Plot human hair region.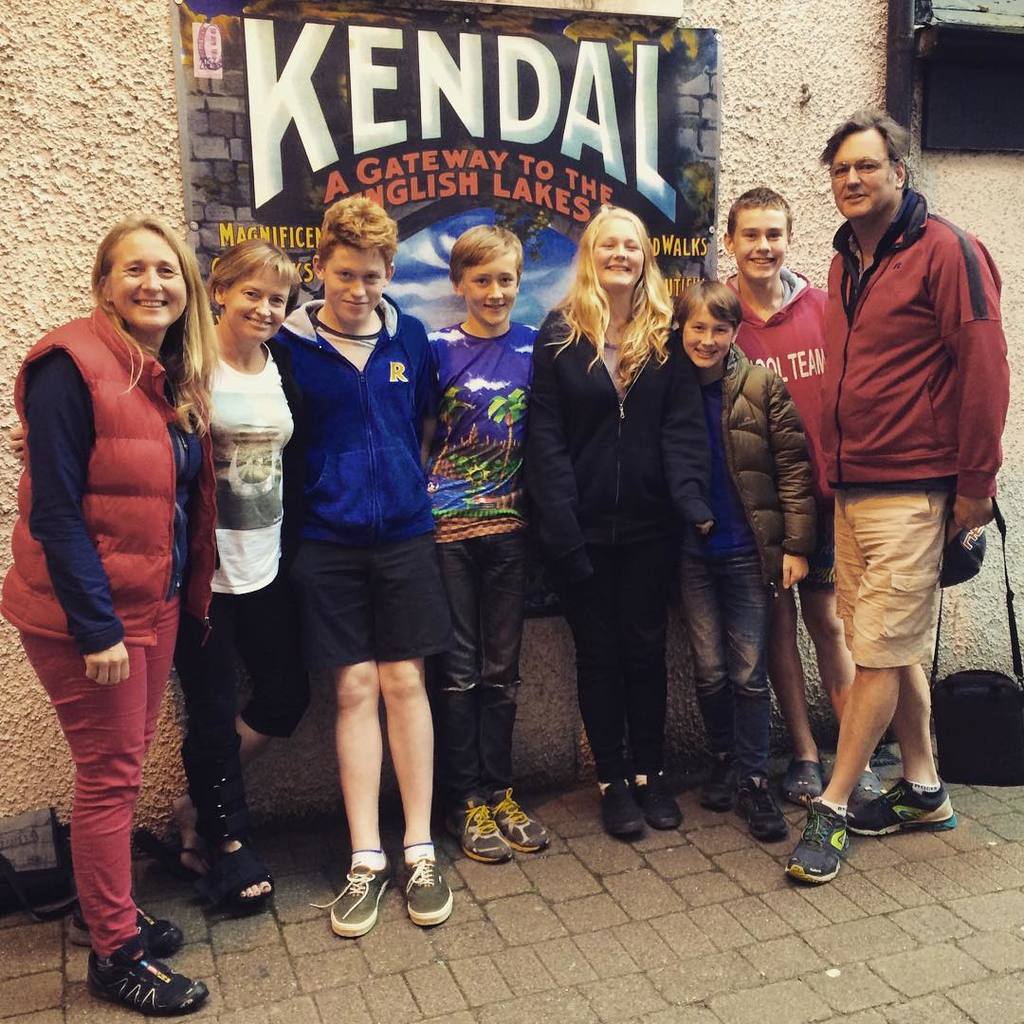
Plotted at 439, 229, 526, 287.
